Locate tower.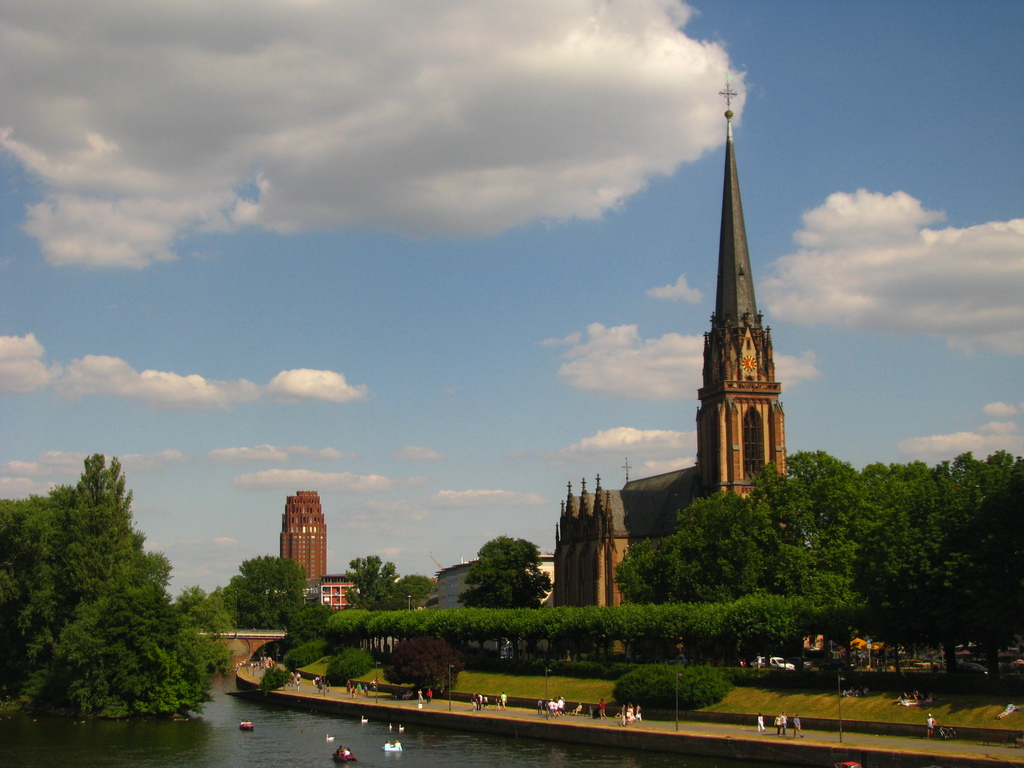
Bounding box: <bbox>698, 111, 785, 508</bbox>.
